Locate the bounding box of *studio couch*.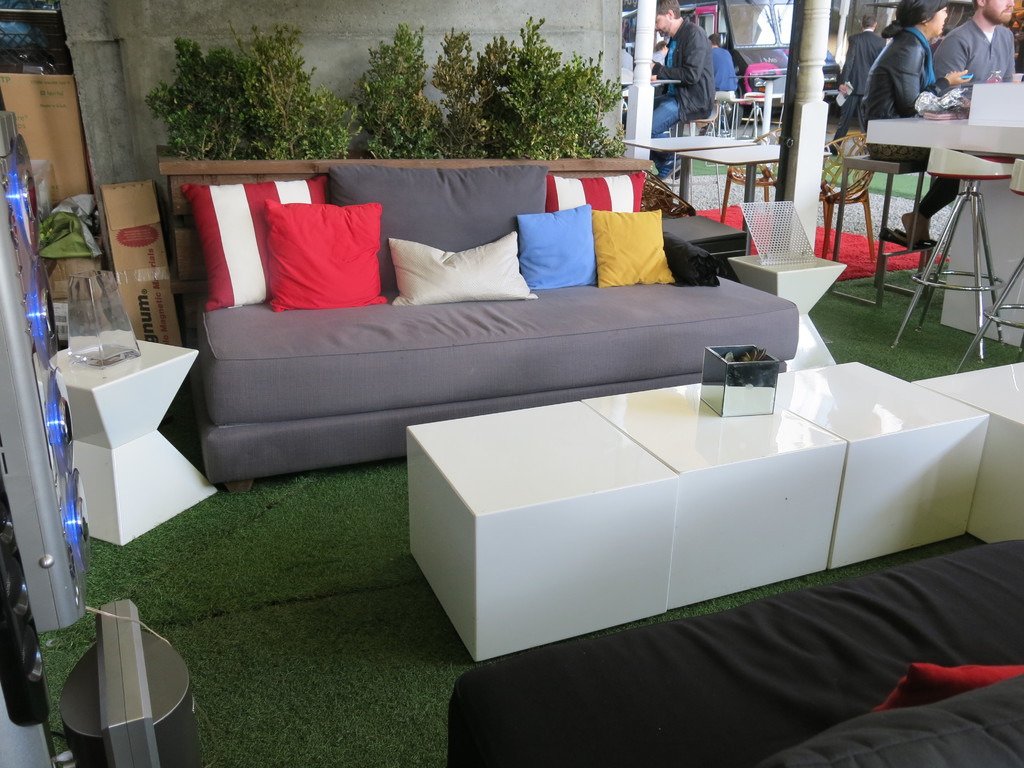
Bounding box: x1=440 y1=535 x2=1018 y2=767.
